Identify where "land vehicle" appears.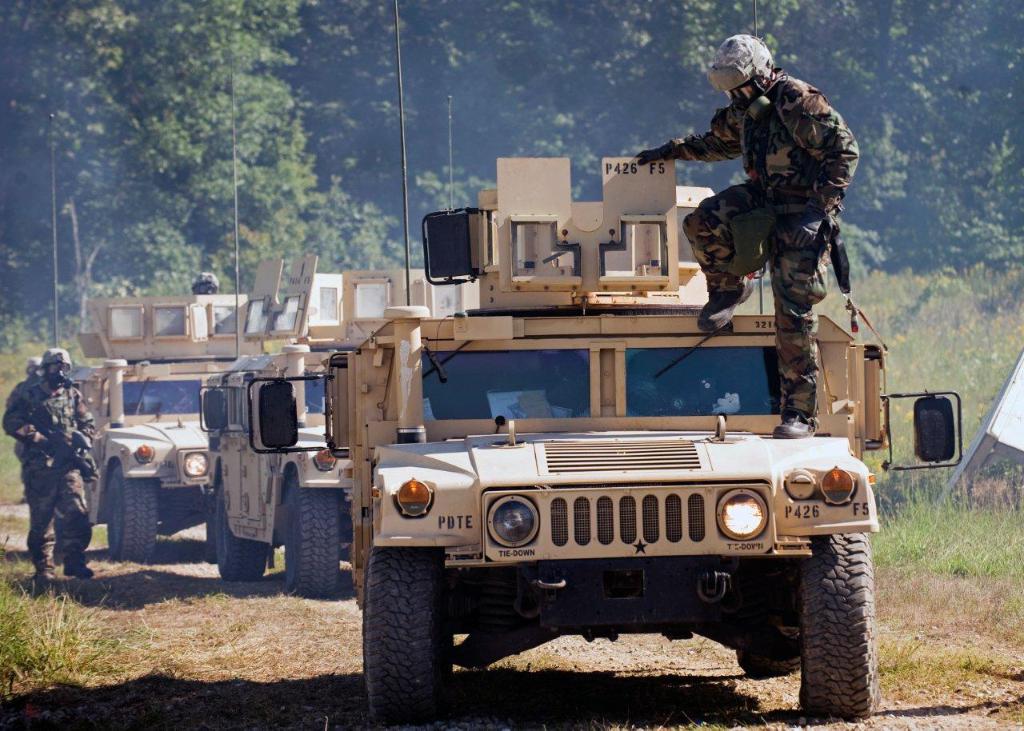
Appears at [241, 0, 974, 728].
